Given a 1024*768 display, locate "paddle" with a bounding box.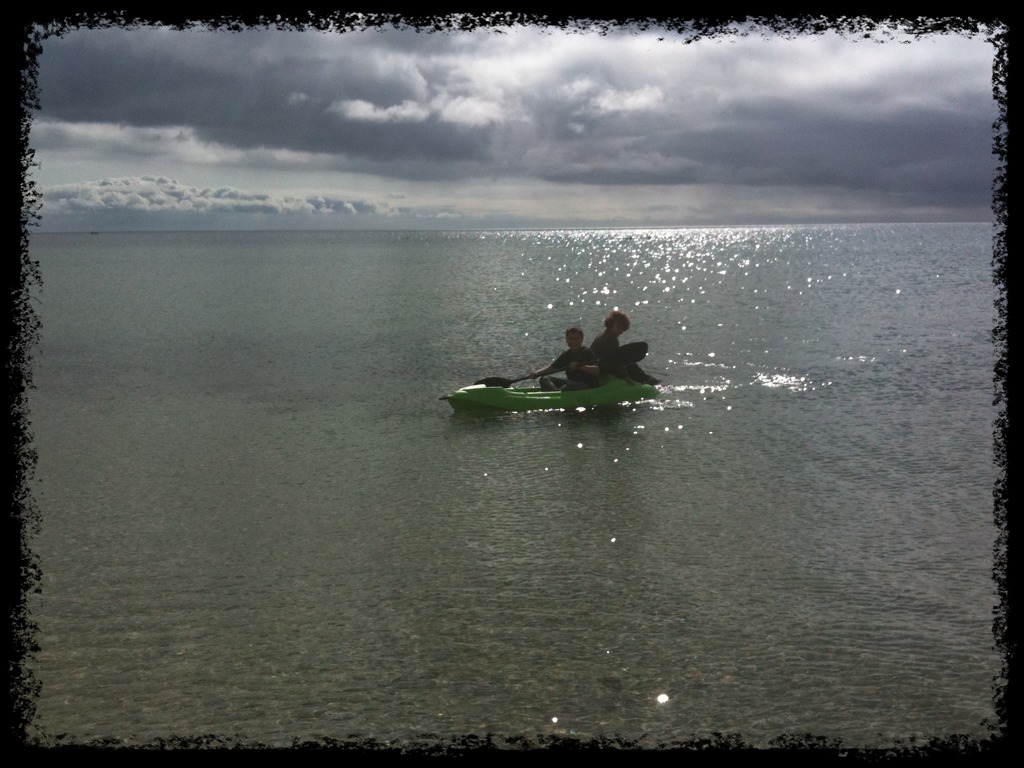
Located: box(477, 375, 529, 390).
